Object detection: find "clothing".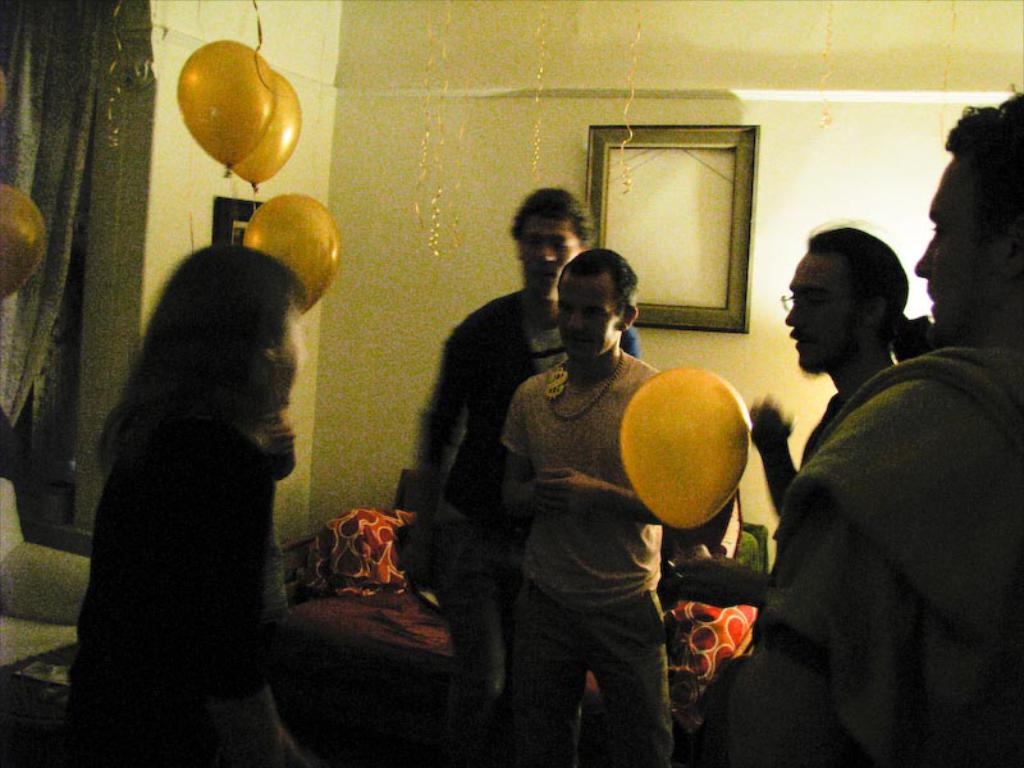
Rect(55, 216, 335, 758).
